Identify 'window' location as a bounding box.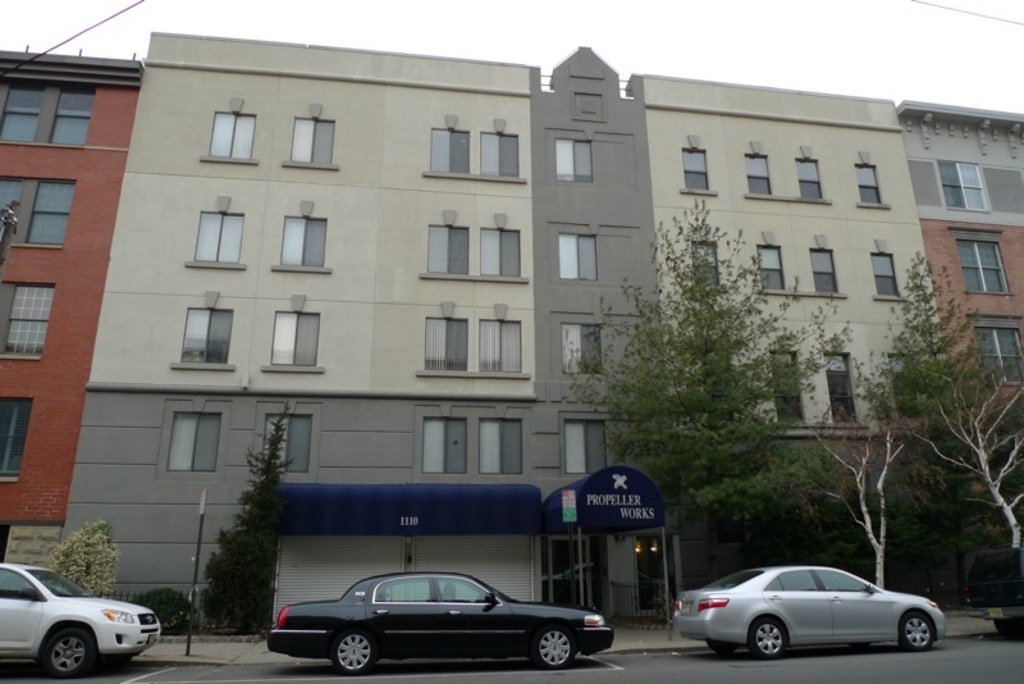
[280, 218, 329, 269].
